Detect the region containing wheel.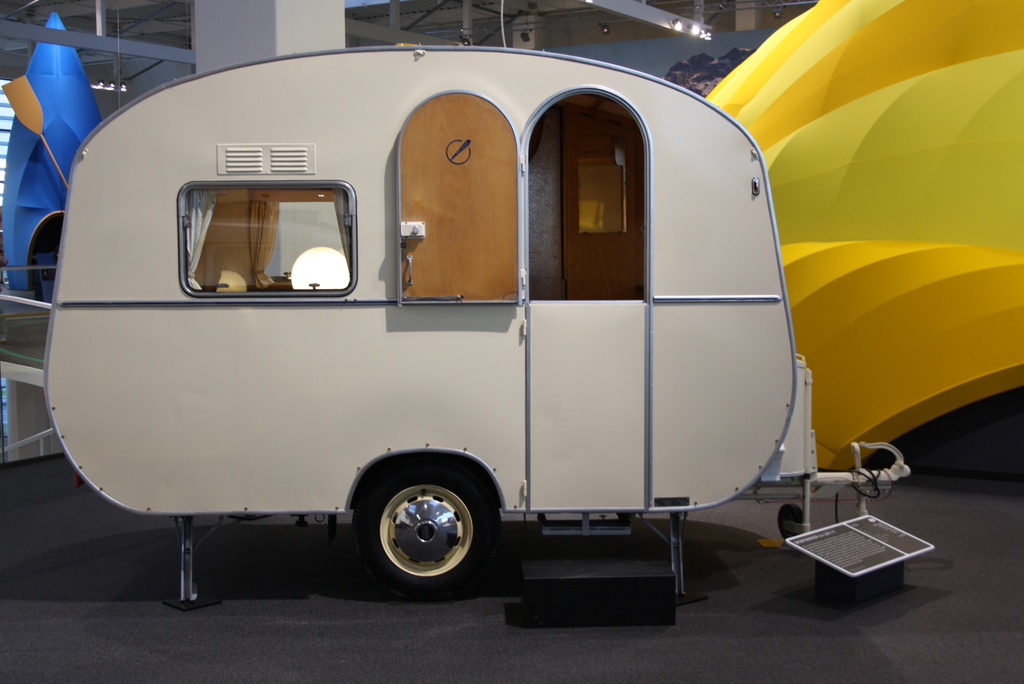
<region>340, 474, 497, 590</region>.
